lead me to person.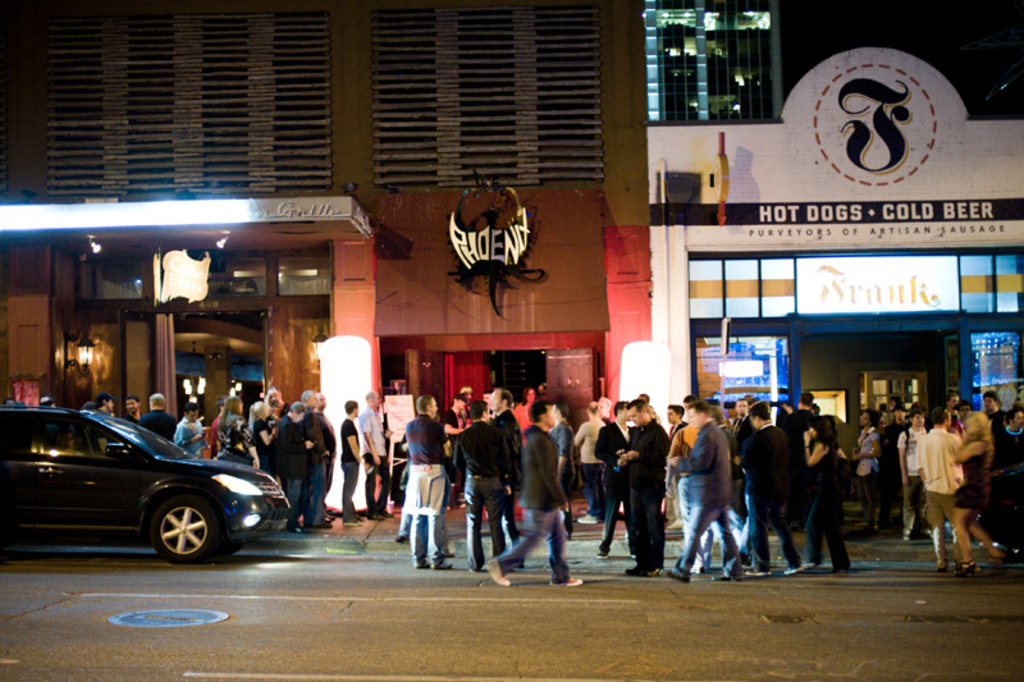
Lead to <bbox>612, 397, 666, 575</bbox>.
